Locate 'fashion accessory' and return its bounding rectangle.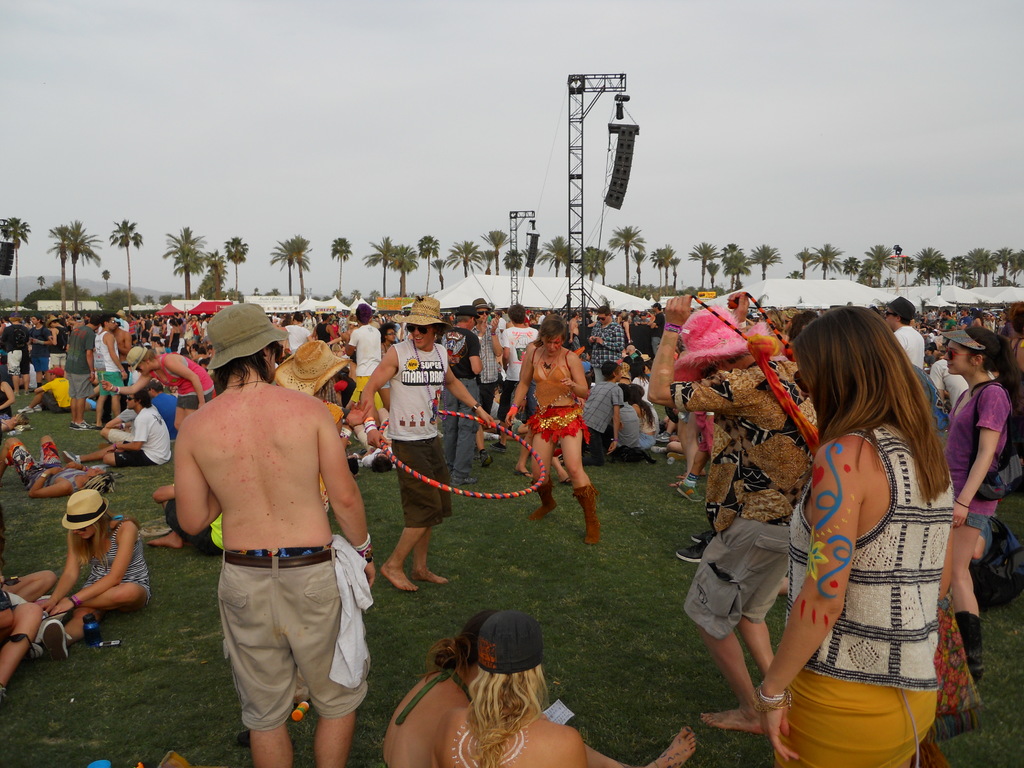
956 518 963 531.
